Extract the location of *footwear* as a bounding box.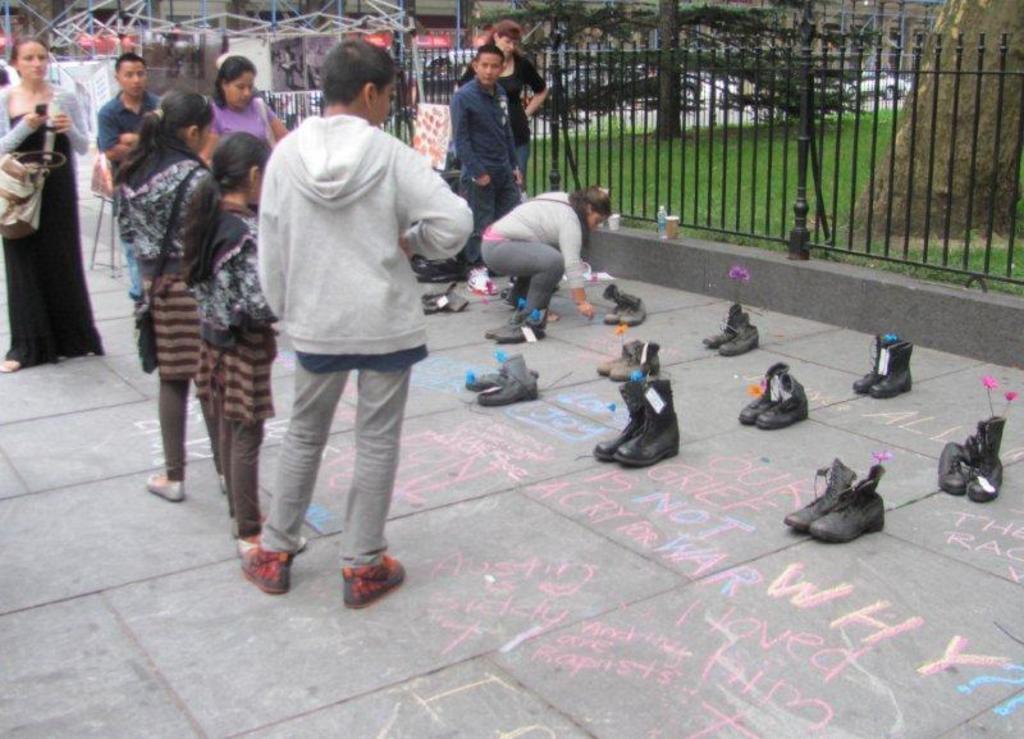
<bbox>805, 465, 883, 548</bbox>.
